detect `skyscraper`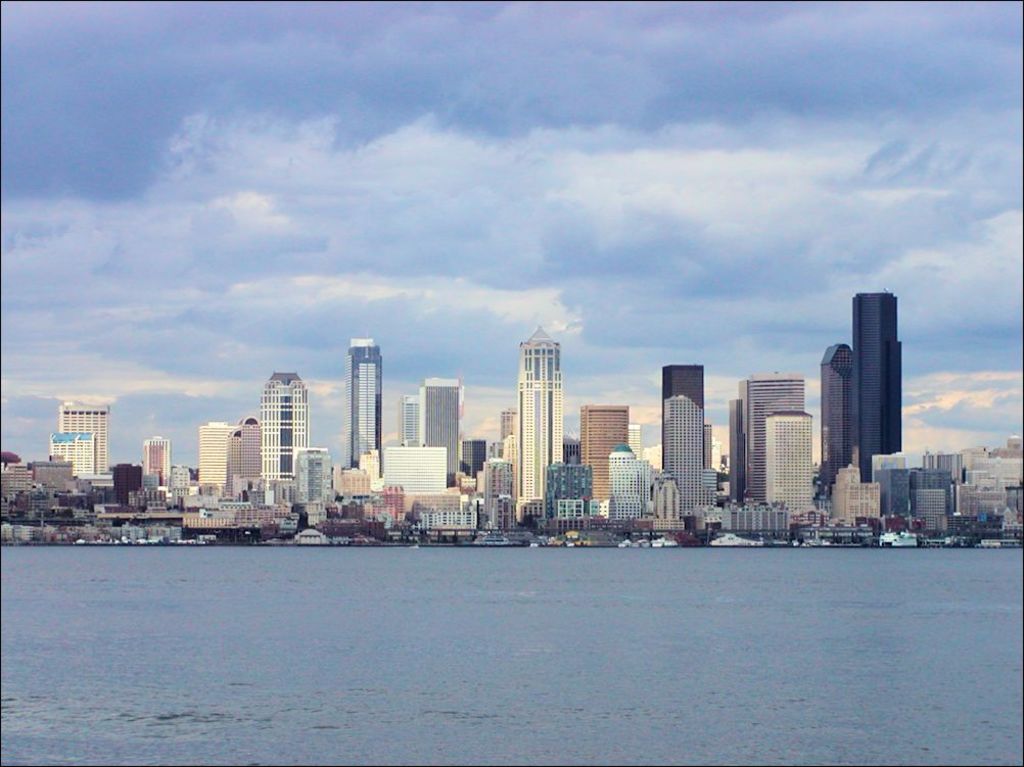
258,371,313,496
